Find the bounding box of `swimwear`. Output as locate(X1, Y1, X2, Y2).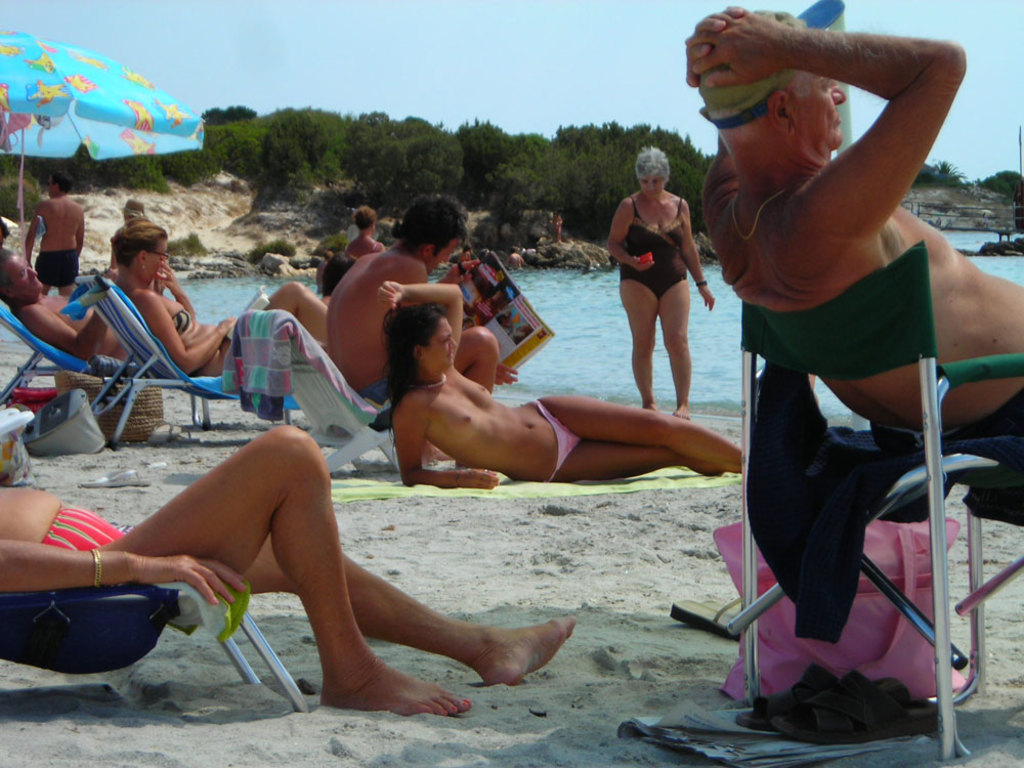
locate(356, 378, 399, 438).
